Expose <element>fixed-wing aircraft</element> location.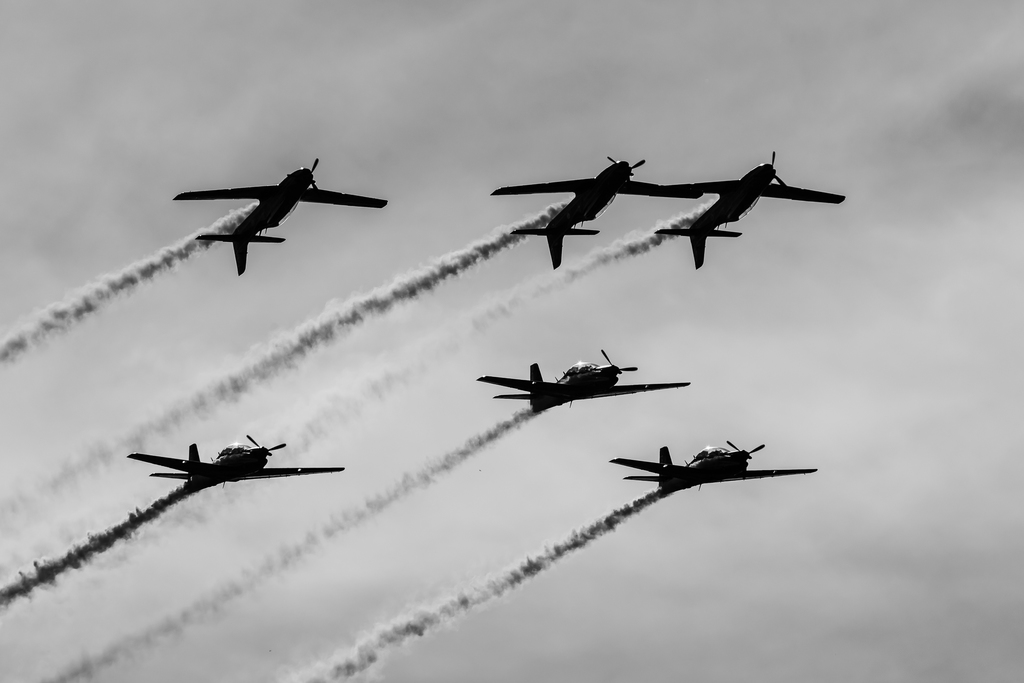
Exposed at 480/347/699/416.
